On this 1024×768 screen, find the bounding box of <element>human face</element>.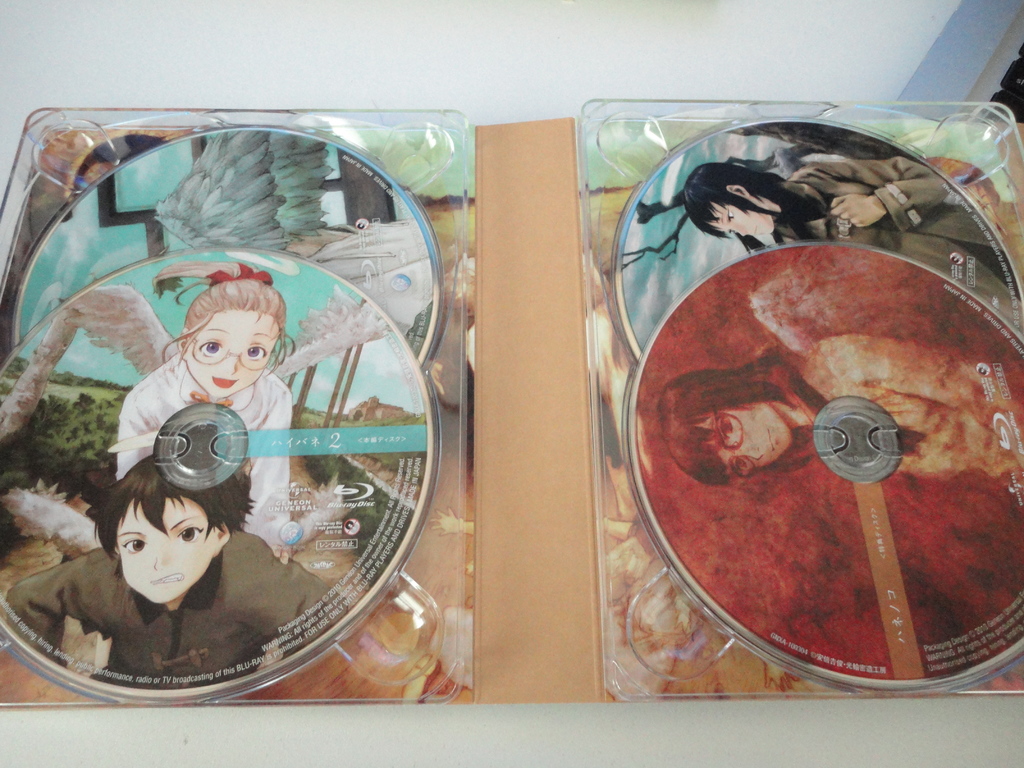
Bounding box: x1=115, y1=493, x2=219, y2=601.
